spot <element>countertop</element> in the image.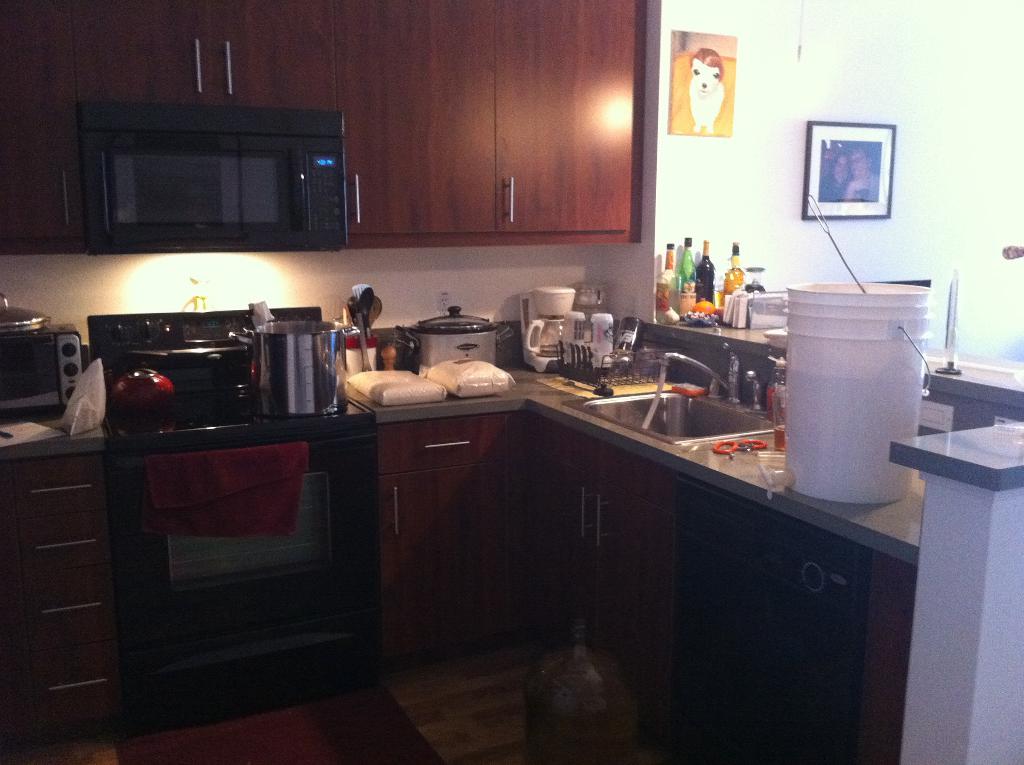
<element>countertop</element> found at [x1=4, y1=317, x2=922, y2=764].
